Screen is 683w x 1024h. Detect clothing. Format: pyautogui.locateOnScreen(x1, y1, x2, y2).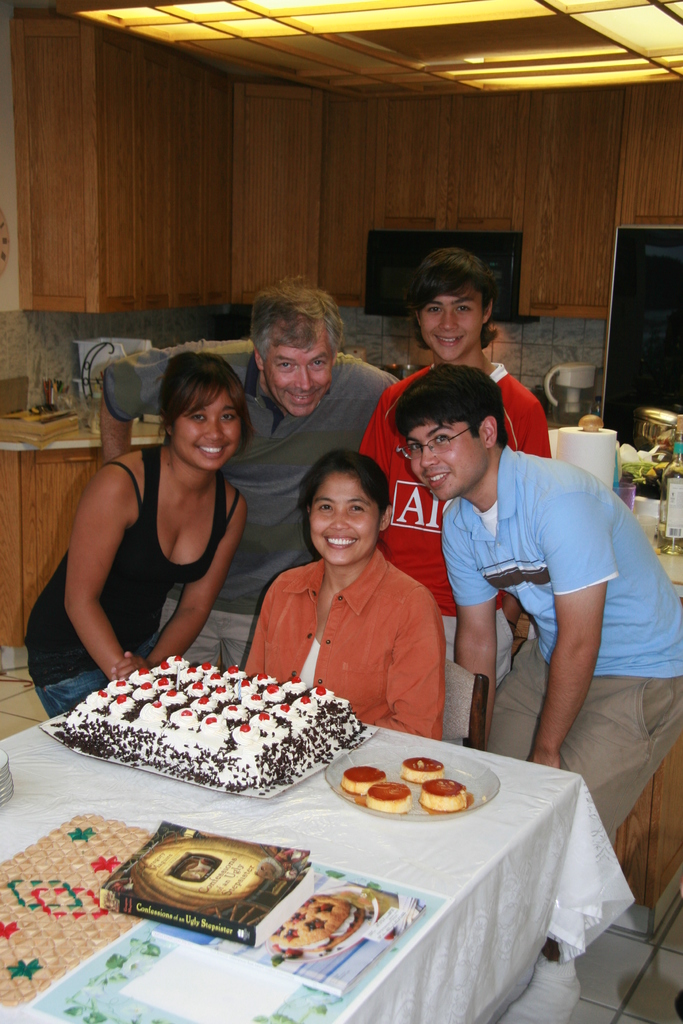
pyautogui.locateOnScreen(25, 426, 237, 731).
